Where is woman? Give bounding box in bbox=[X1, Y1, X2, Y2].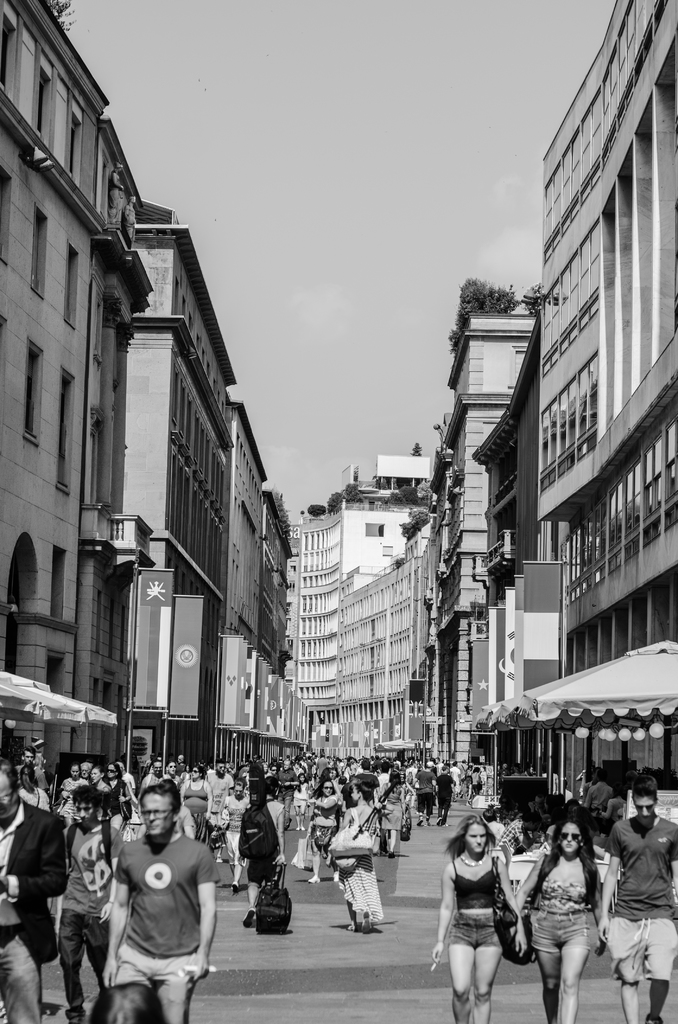
bbox=[332, 781, 385, 934].
